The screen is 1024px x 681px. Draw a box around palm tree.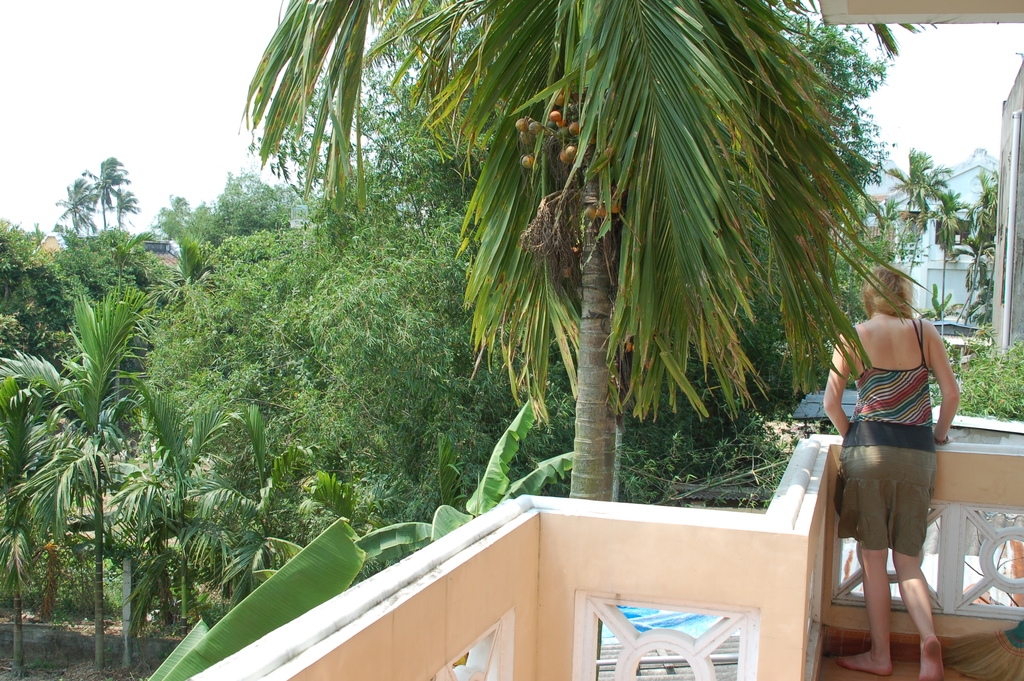
<region>3, 352, 70, 673</region>.
